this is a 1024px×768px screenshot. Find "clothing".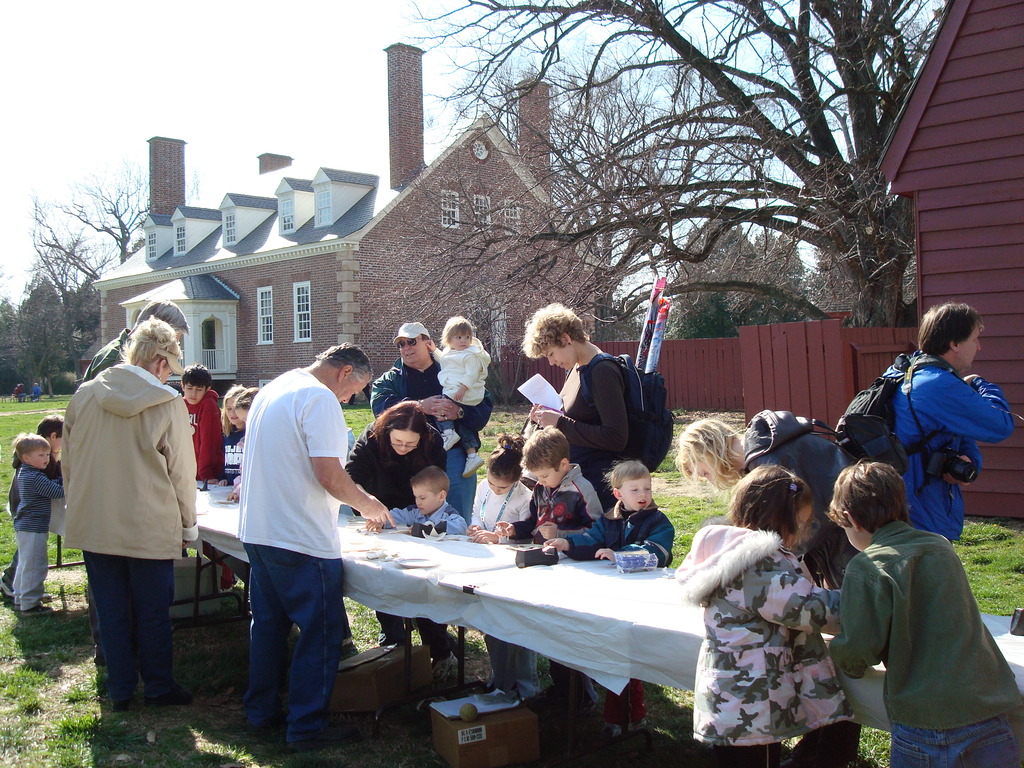
Bounding box: (12,385,28,399).
